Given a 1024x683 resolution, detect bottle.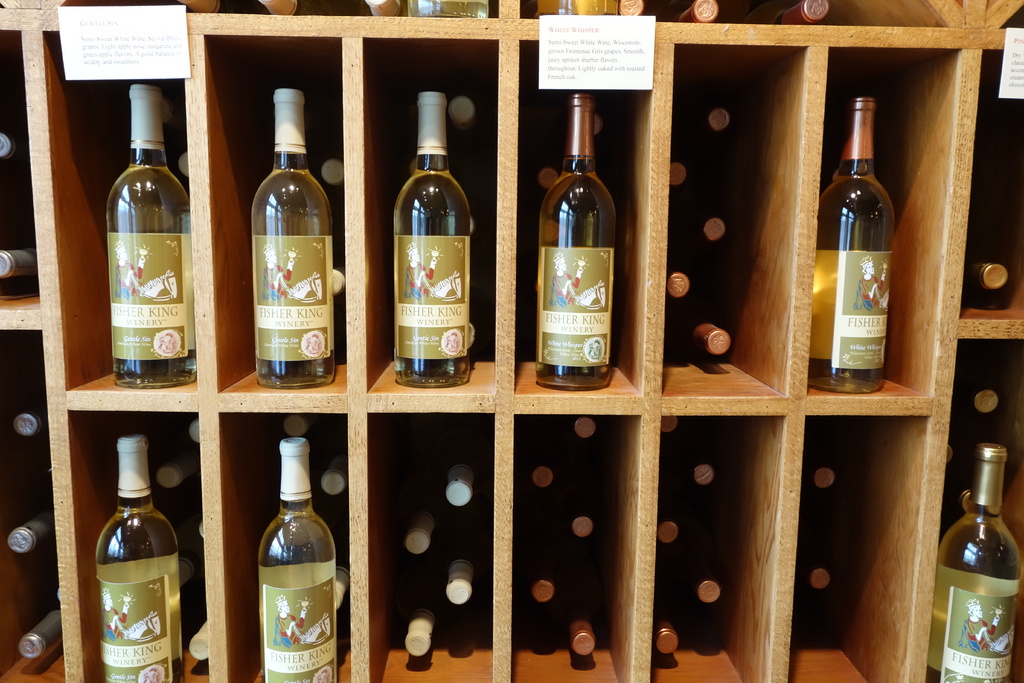
<bbox>467, 320, 481, 349</bbox>.
